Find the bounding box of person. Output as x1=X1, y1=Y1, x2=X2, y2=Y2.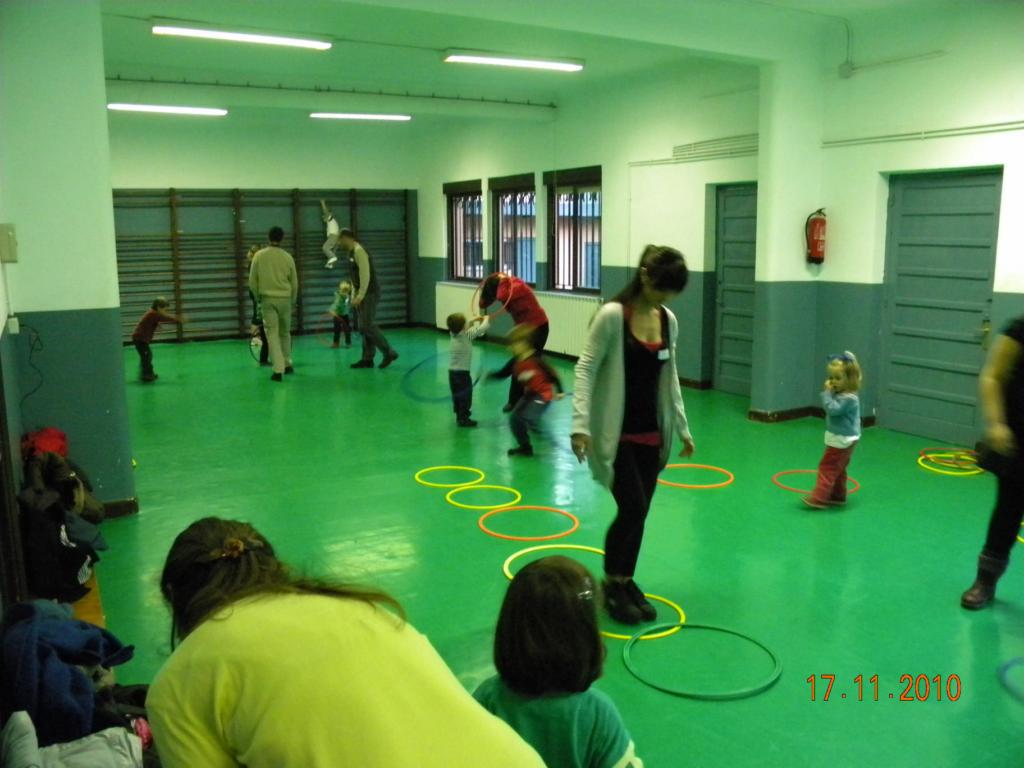
x1=126, y1=294, x2=181, y2=387.
